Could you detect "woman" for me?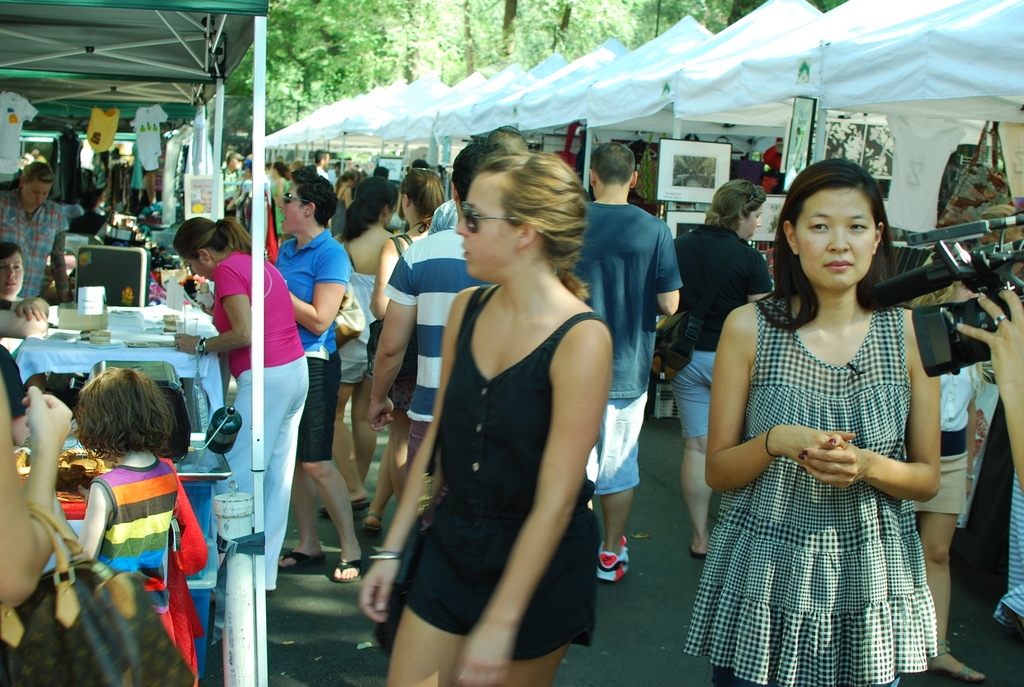
Detection result: [171,209,308,601].
